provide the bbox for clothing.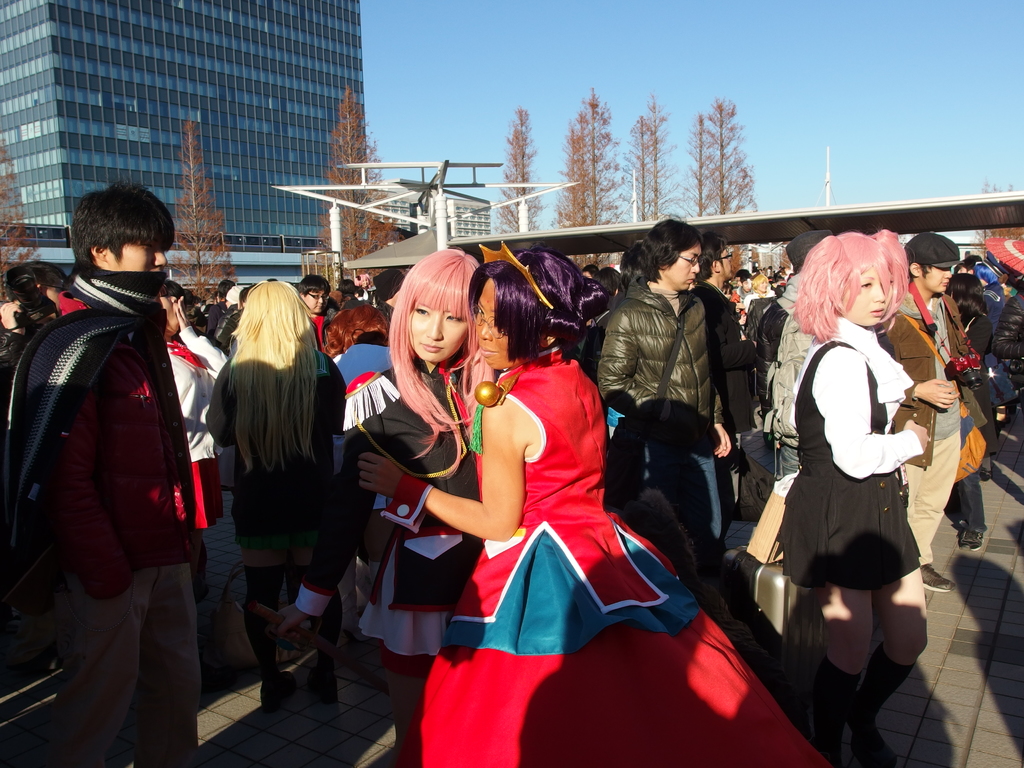
rect(996, 294, 1023, 410).
